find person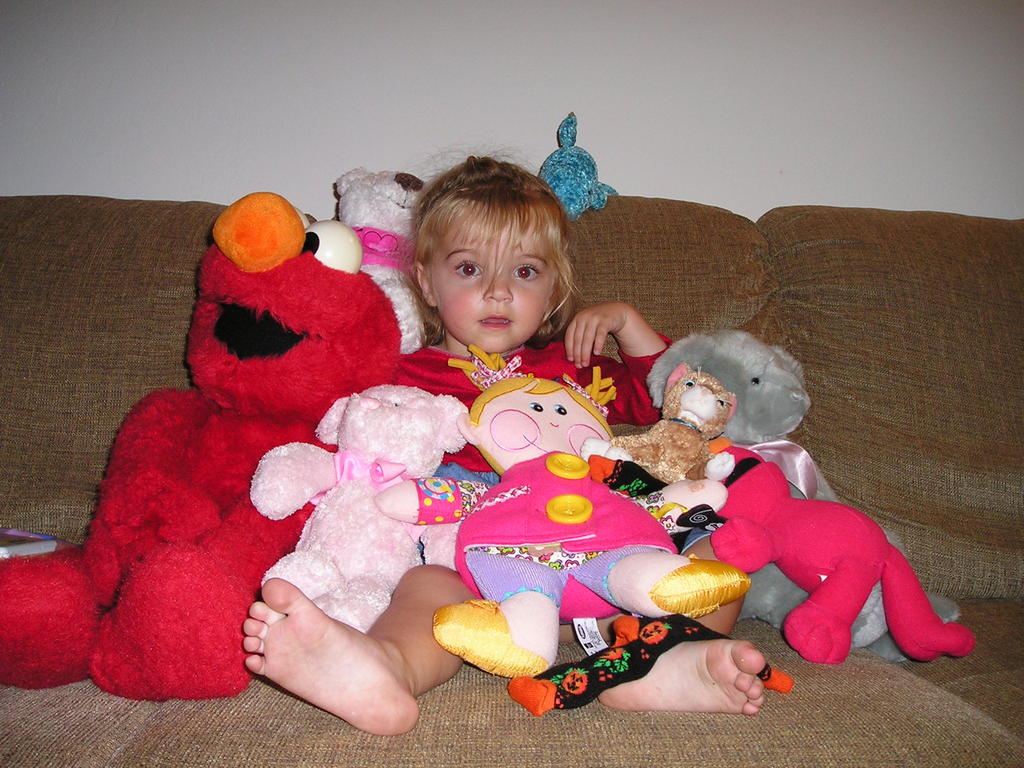
242 147 767 736
